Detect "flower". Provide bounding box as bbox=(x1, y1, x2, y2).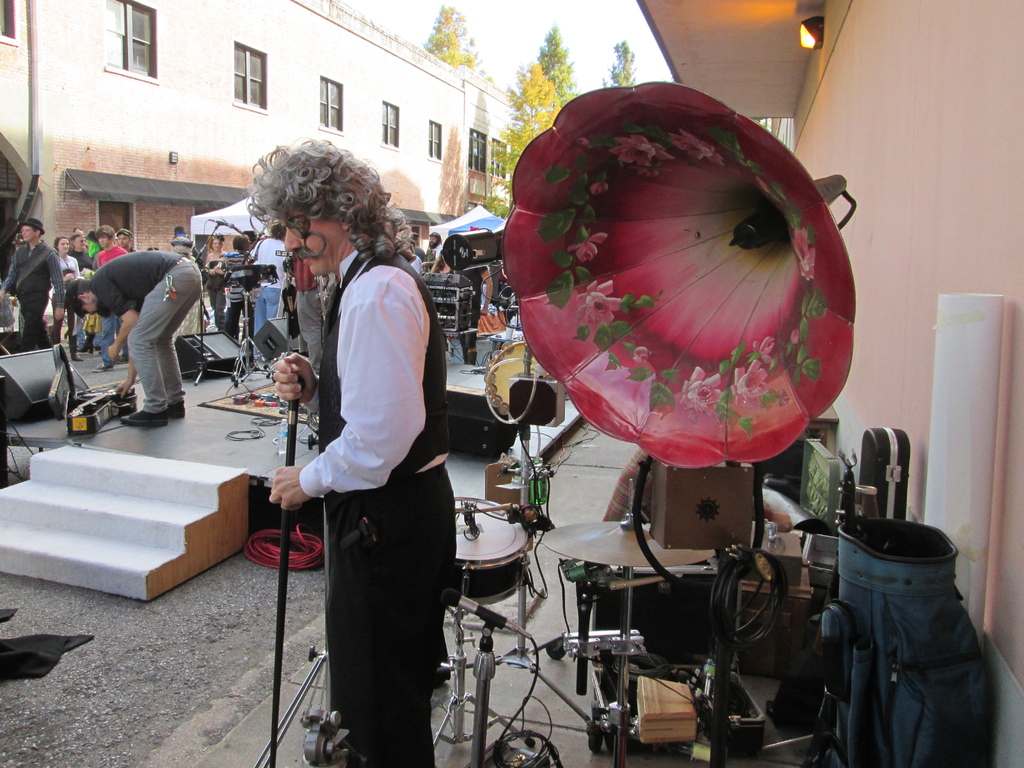
bbox=(747, 334, 776, 369).
